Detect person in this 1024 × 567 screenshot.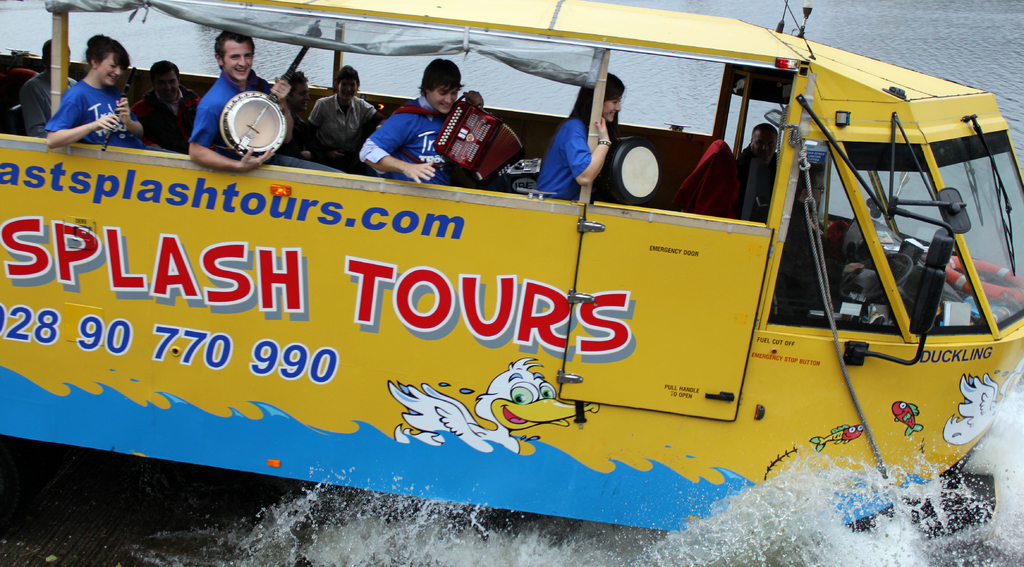
Detection: l=721, t=123, r=778, b=229.
